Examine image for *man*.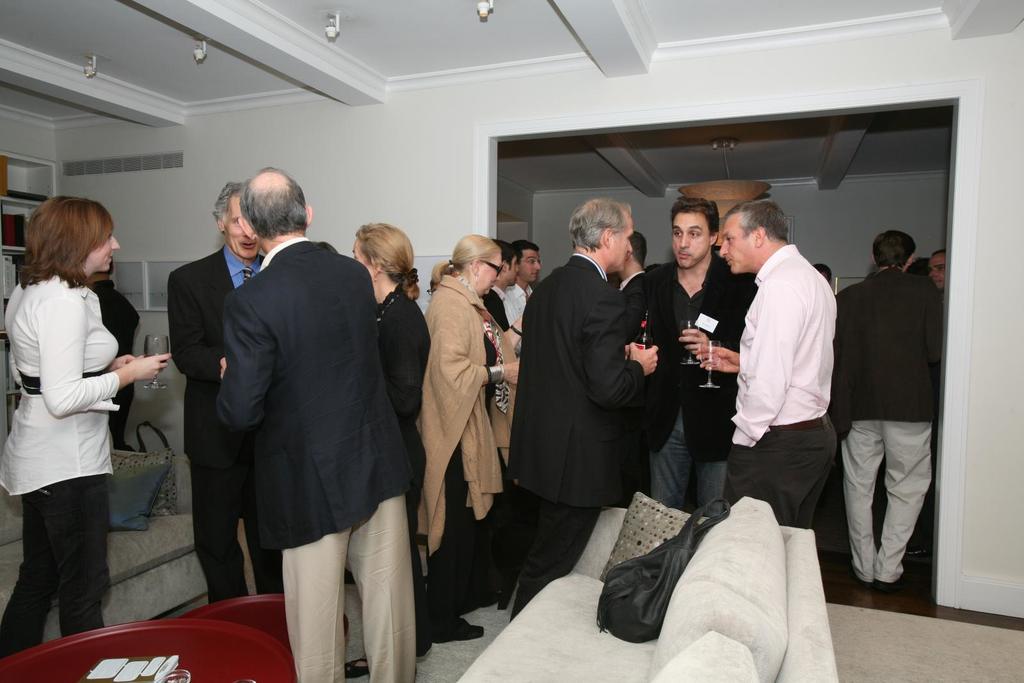
Examination result: [507, 241, 546, 327].
